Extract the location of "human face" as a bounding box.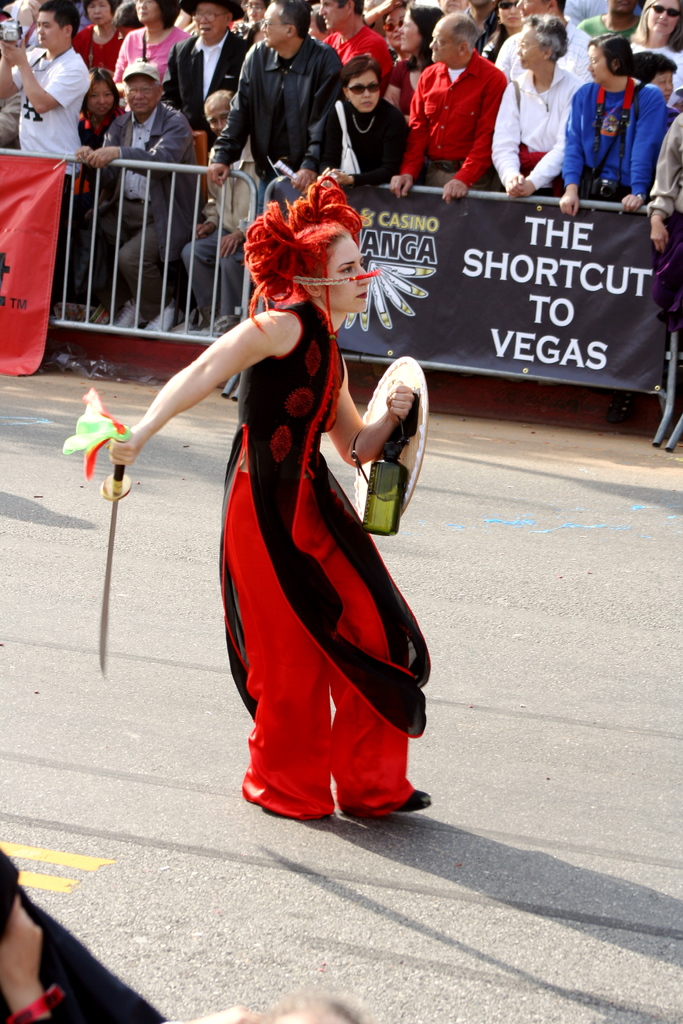
<bbox>263, 0, 286, 50</bbox>.
